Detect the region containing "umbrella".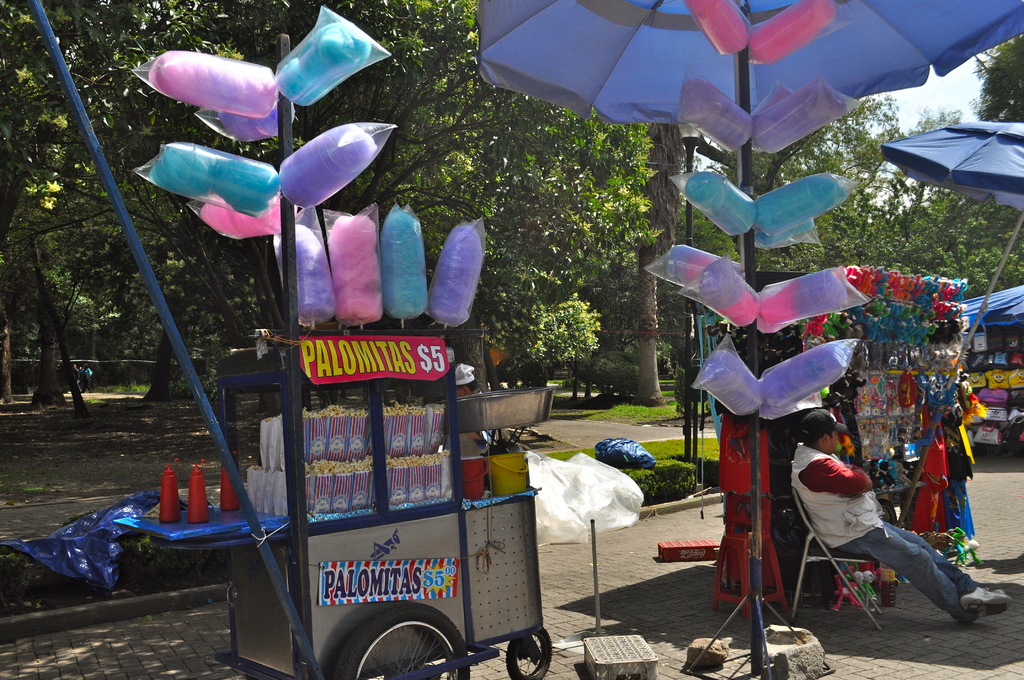
detection(476, 0, 1023, 679).
